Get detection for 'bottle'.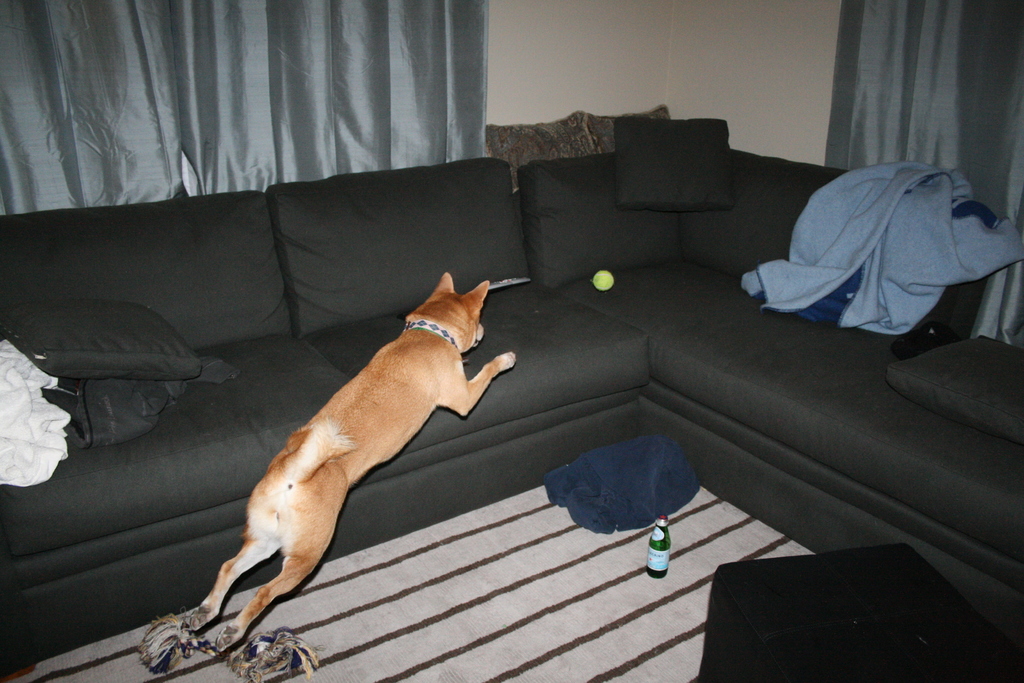
Detection: box(648, 511, 670, 580).
